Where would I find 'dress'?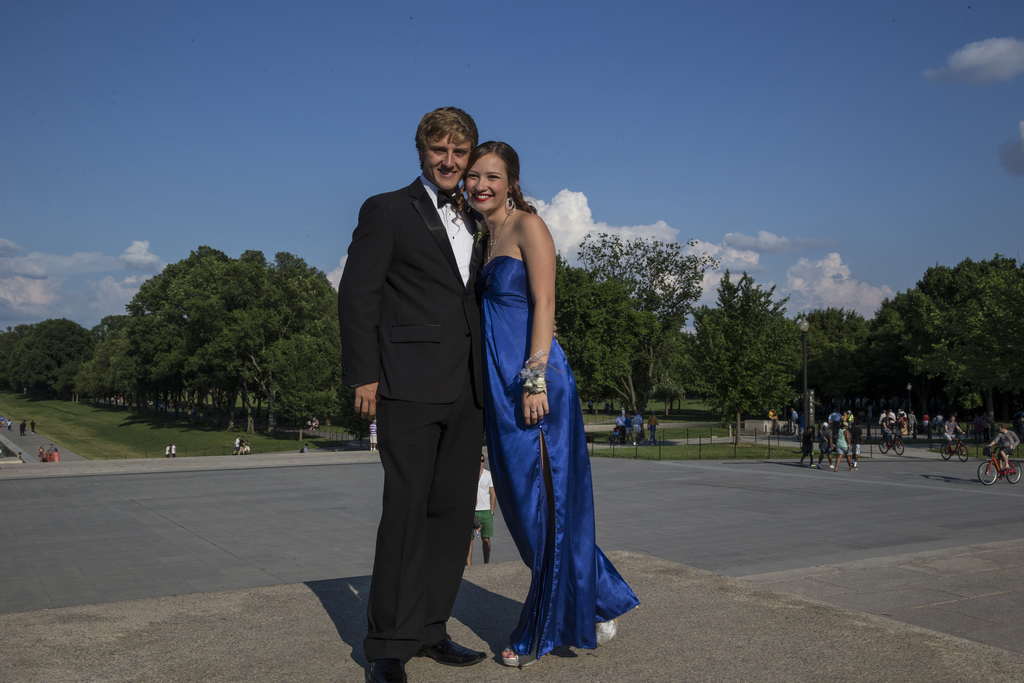
At x1=479, y1=256, x2=639, y2=659.
